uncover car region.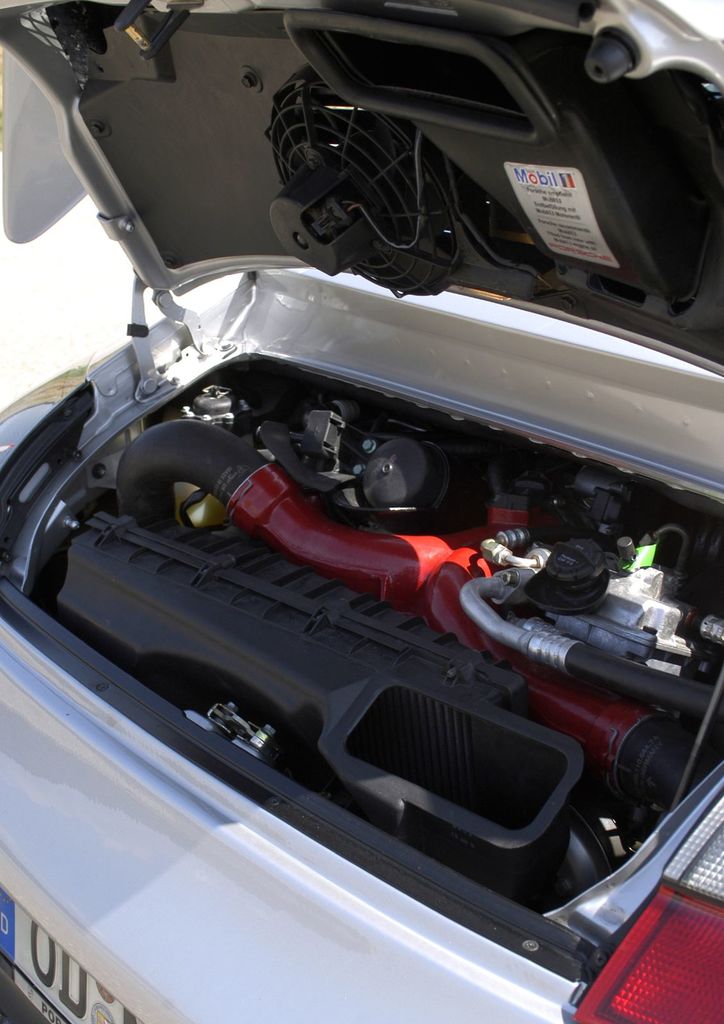
Uncovered: l=0, t=40, r=244, b=404.
